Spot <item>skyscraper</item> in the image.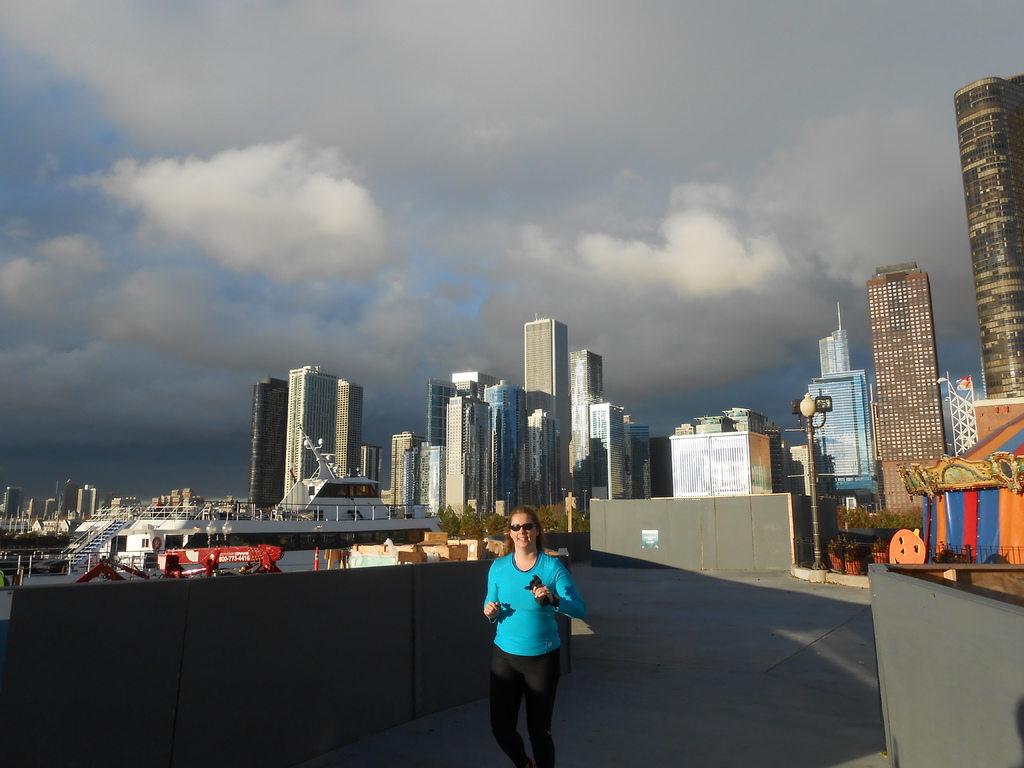
<item>skyscraper</item> found at region(869, 264, 961, 515).
